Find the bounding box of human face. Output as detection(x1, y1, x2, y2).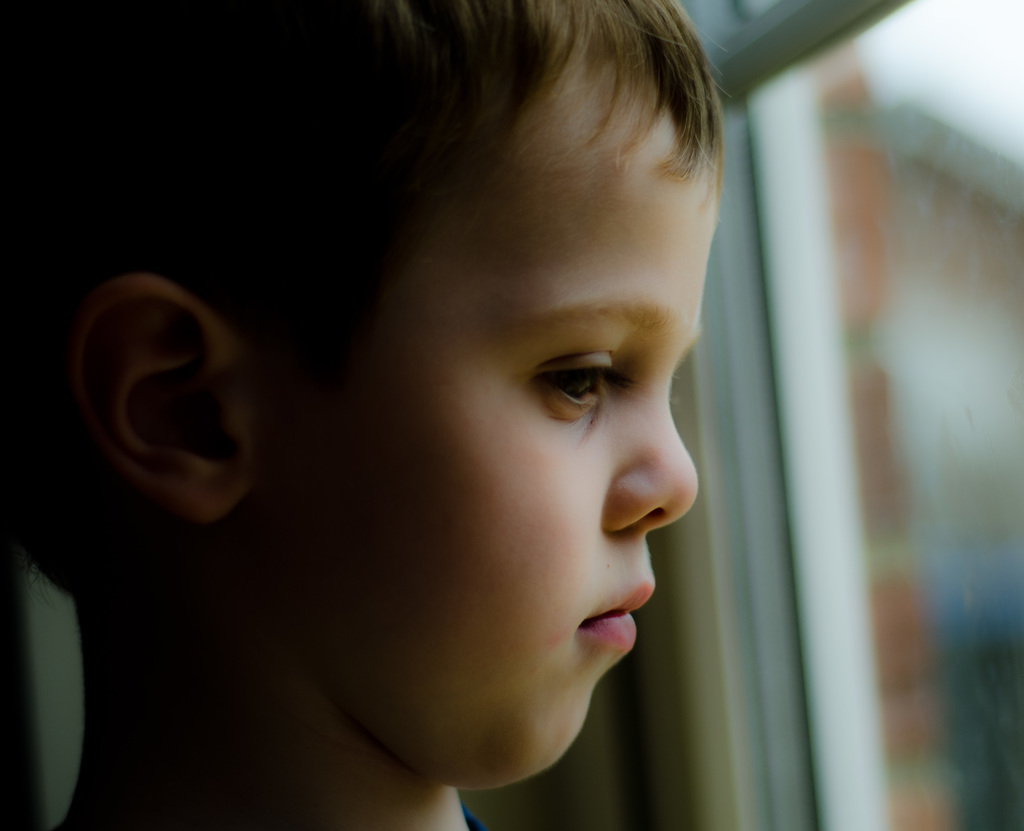
detection(284, 91, 726, 792).
